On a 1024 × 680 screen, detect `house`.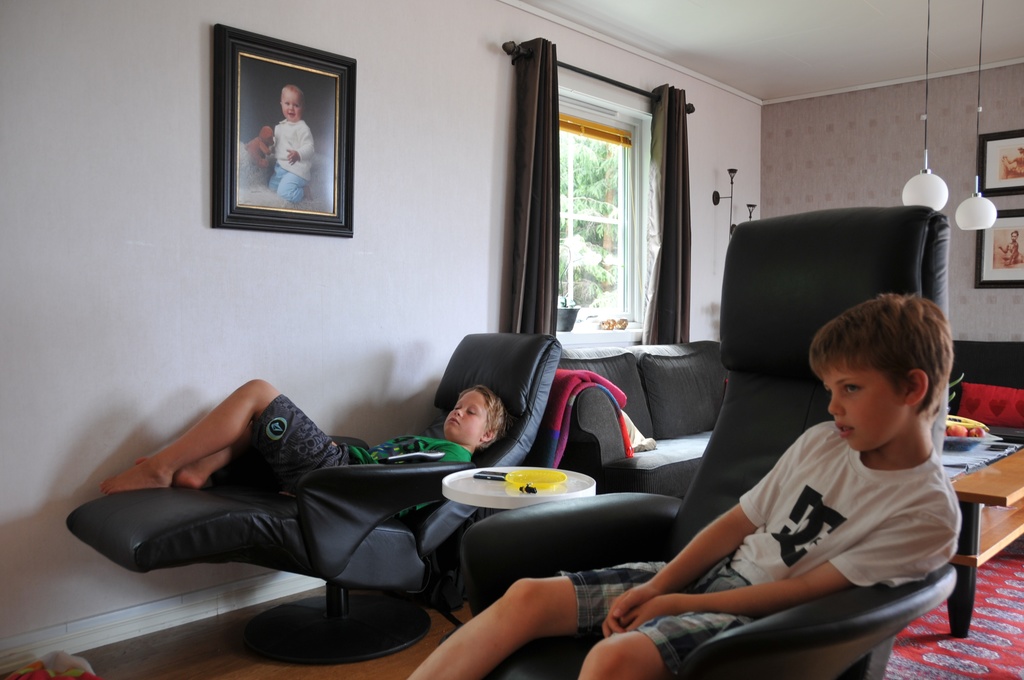
x1=6 y1=0 x2=1020 y2=674.
